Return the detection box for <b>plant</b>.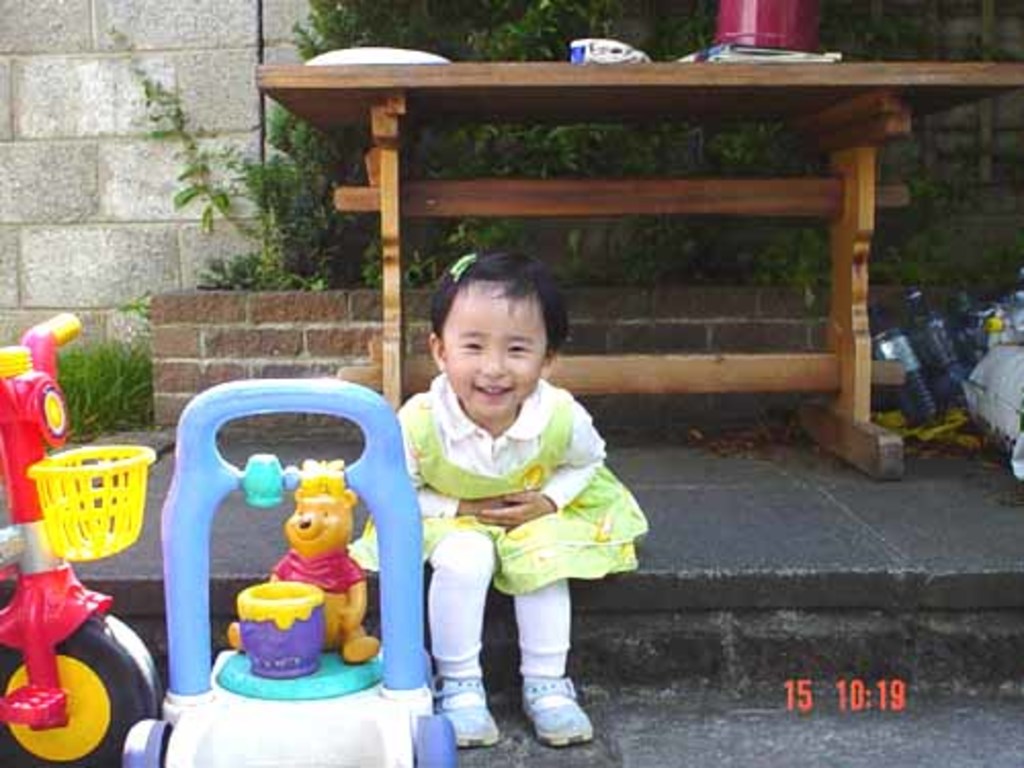
crop(246, 90, 420, 295).
